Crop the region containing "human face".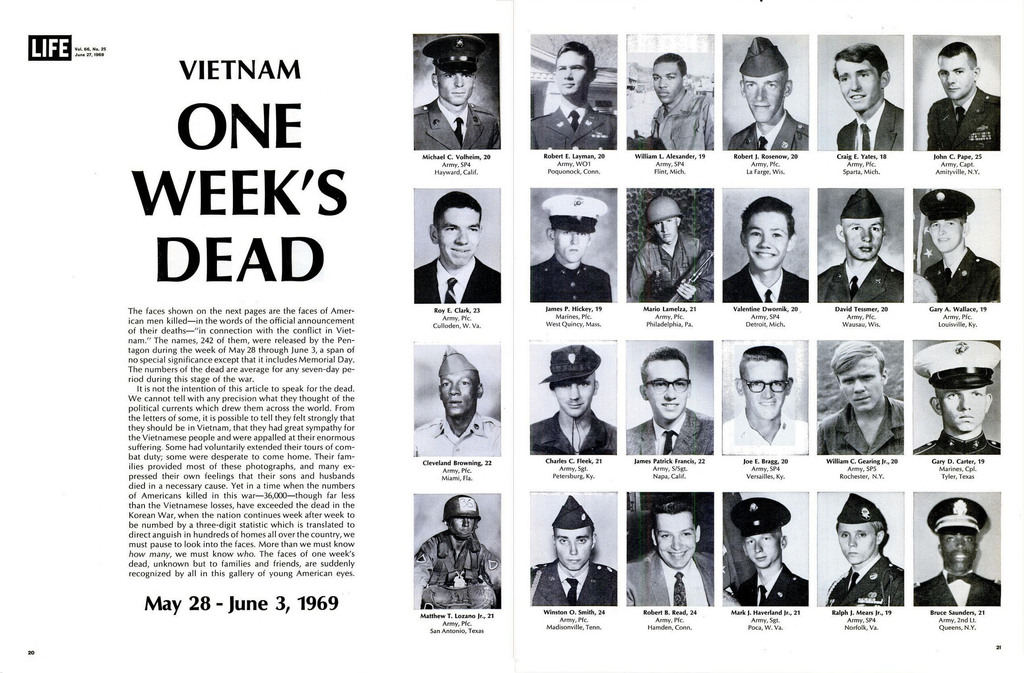
Crop region: x1=557 y1=227 x2=591 y2=264.
